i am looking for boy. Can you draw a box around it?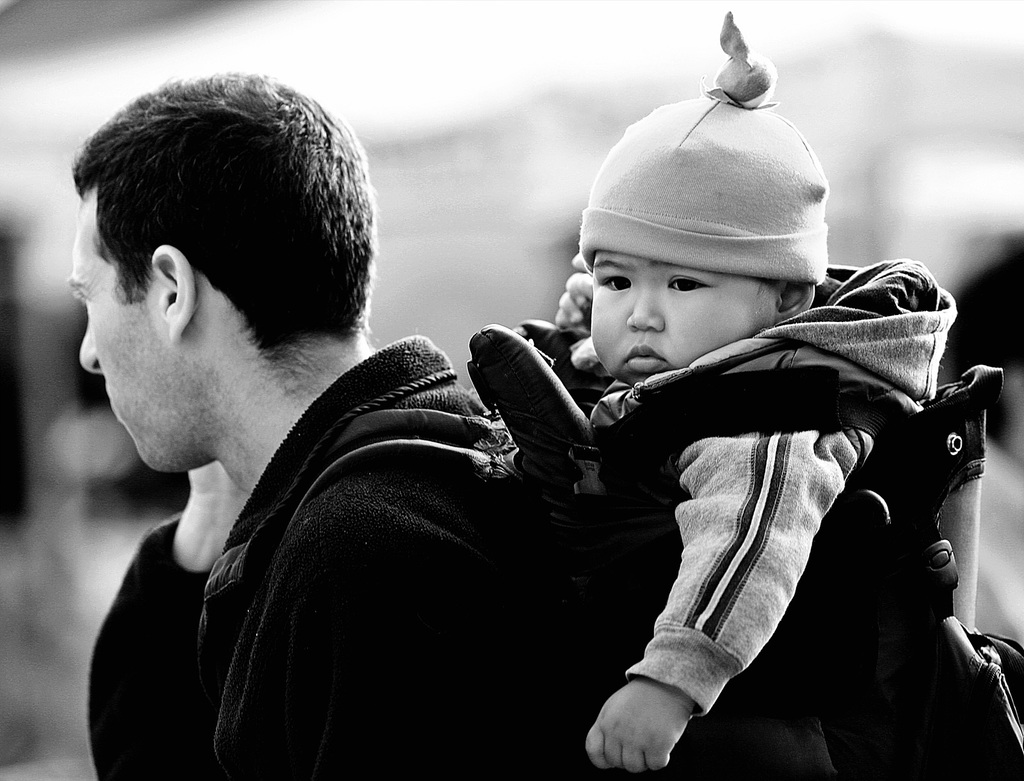
Sure, the bounding box is (529, 0, 994, 780).
